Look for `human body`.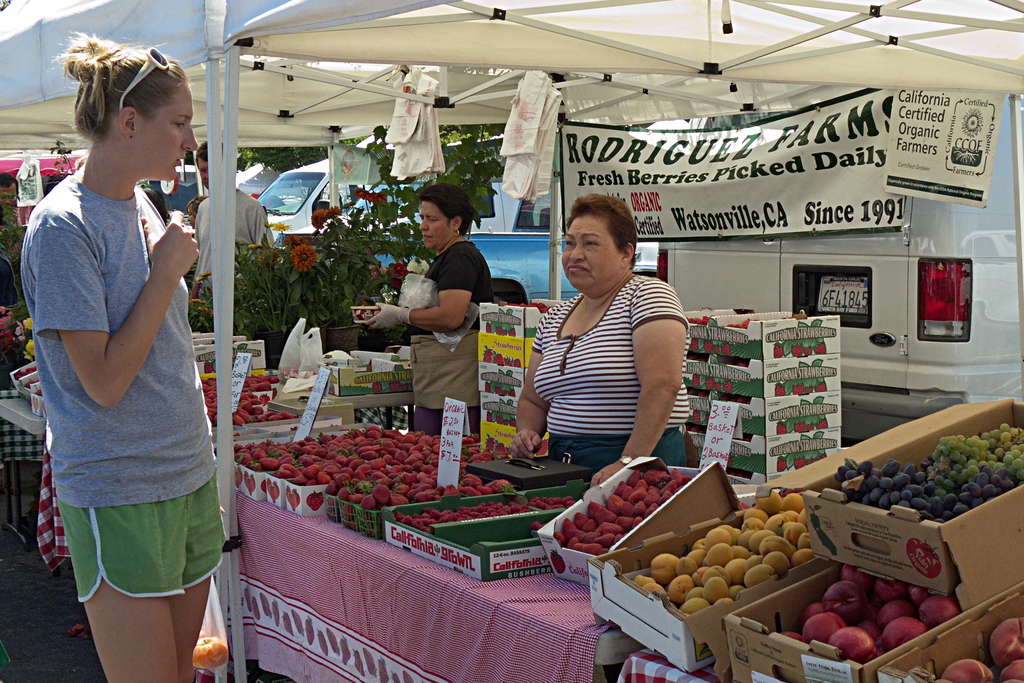
Found: box(8, 36, 255, 681).
